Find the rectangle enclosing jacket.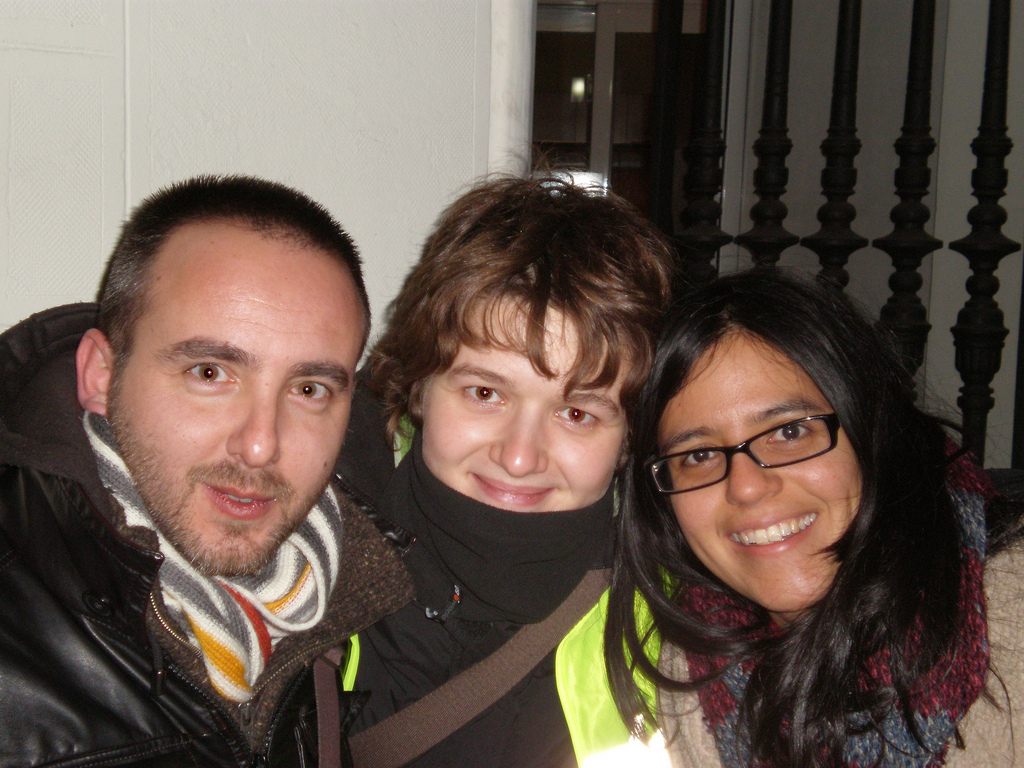
detection(0, 361, 404, 764).
